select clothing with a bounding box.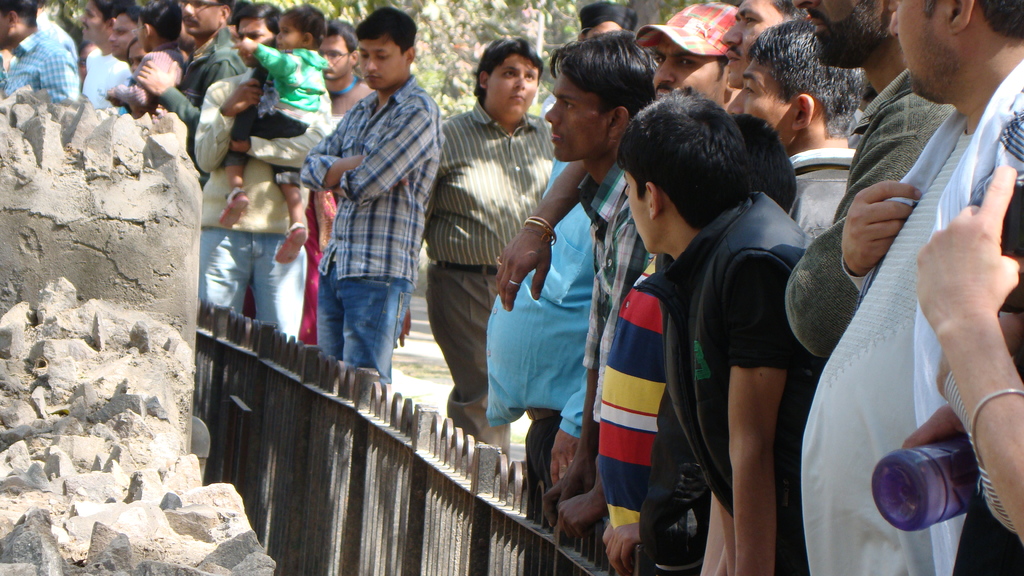
x1=493 y1=157 x2=591 y2=529.
